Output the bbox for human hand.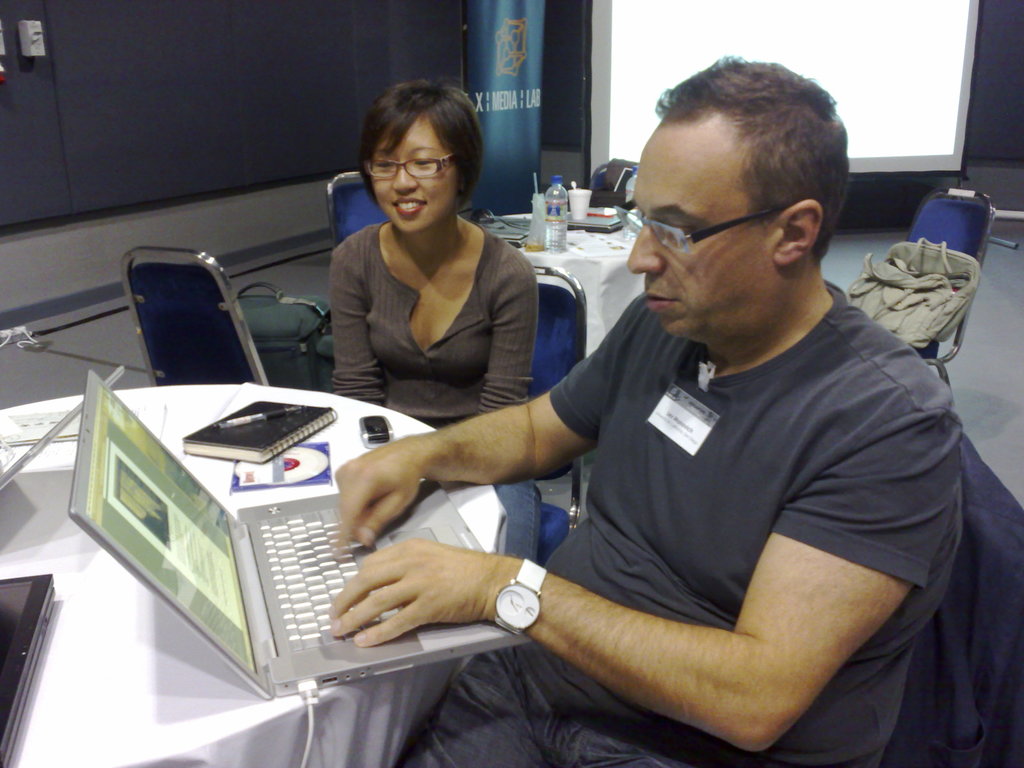
box=[326, 440, 426, 561].
